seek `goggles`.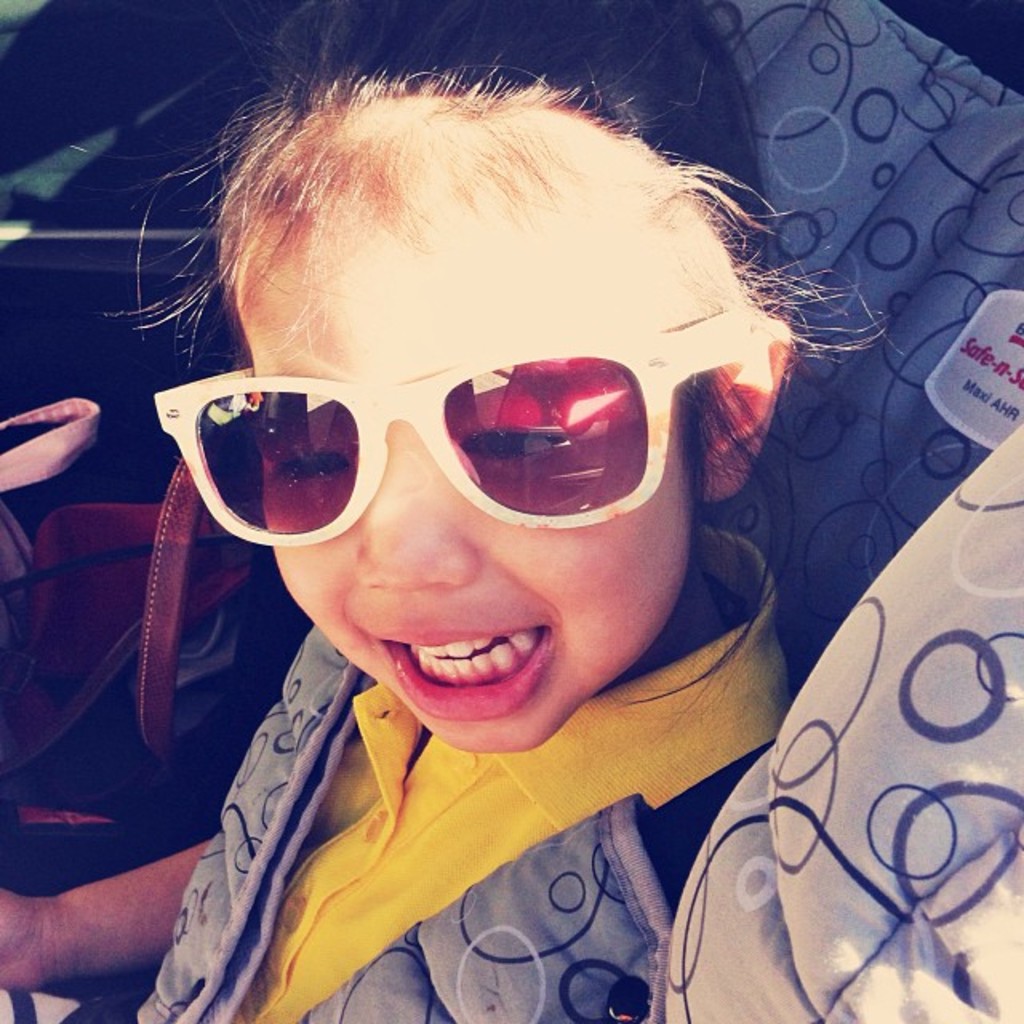
x1=123, y1=331, x2=696, y2=555.
